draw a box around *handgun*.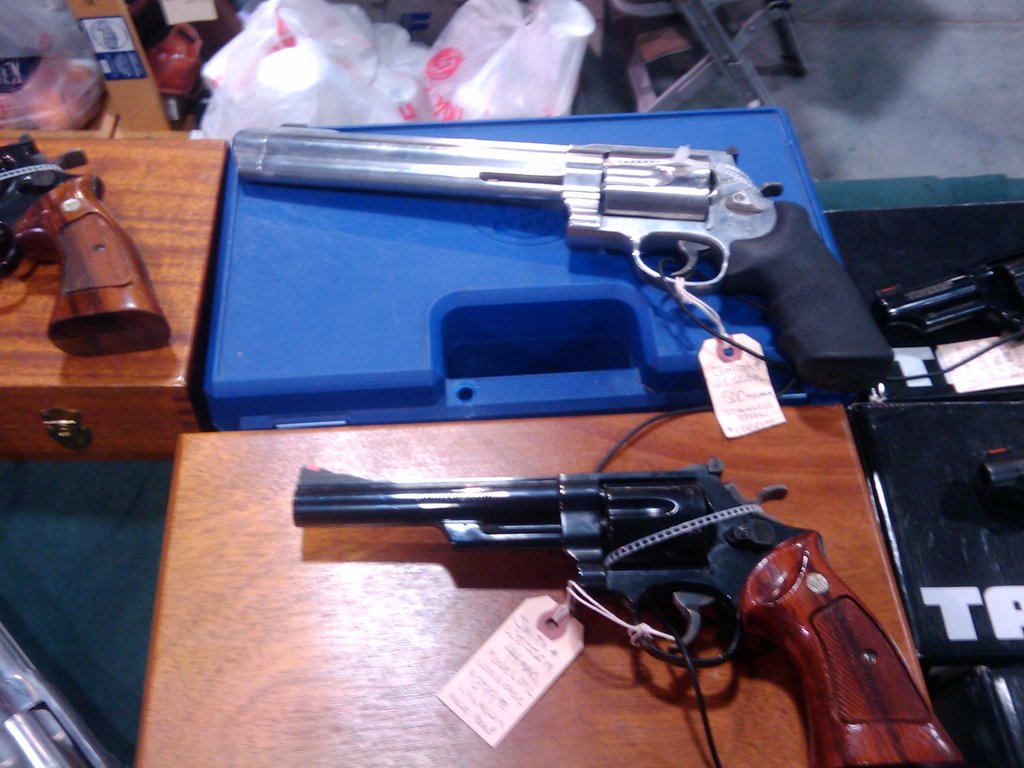
0,134,170,356.
